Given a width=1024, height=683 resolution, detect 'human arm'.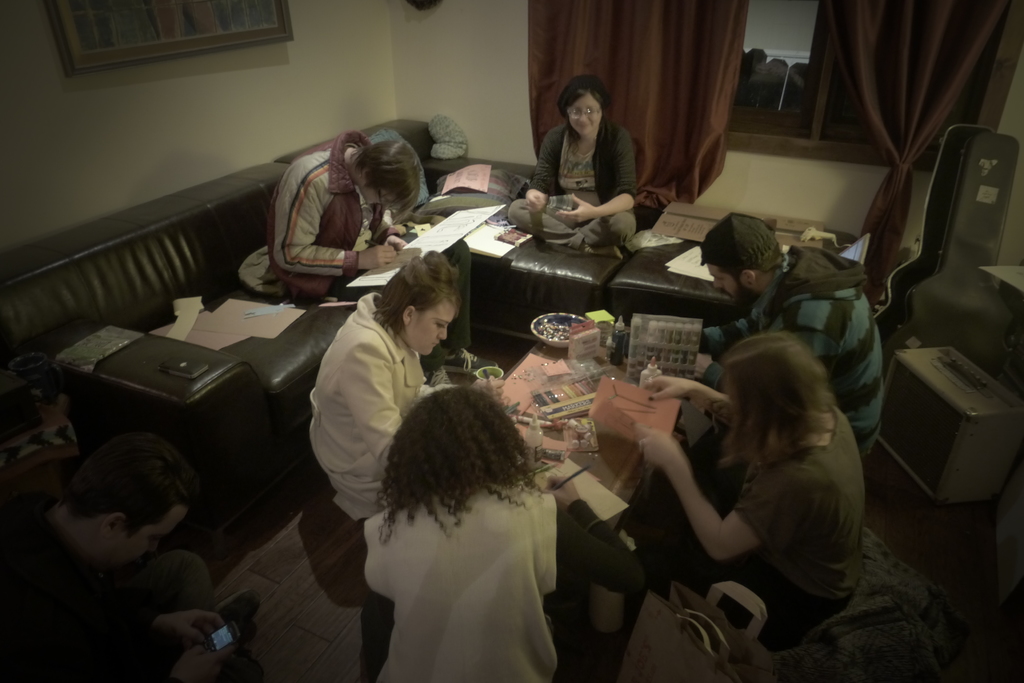
l=558, t=130, r=643, b=223.
